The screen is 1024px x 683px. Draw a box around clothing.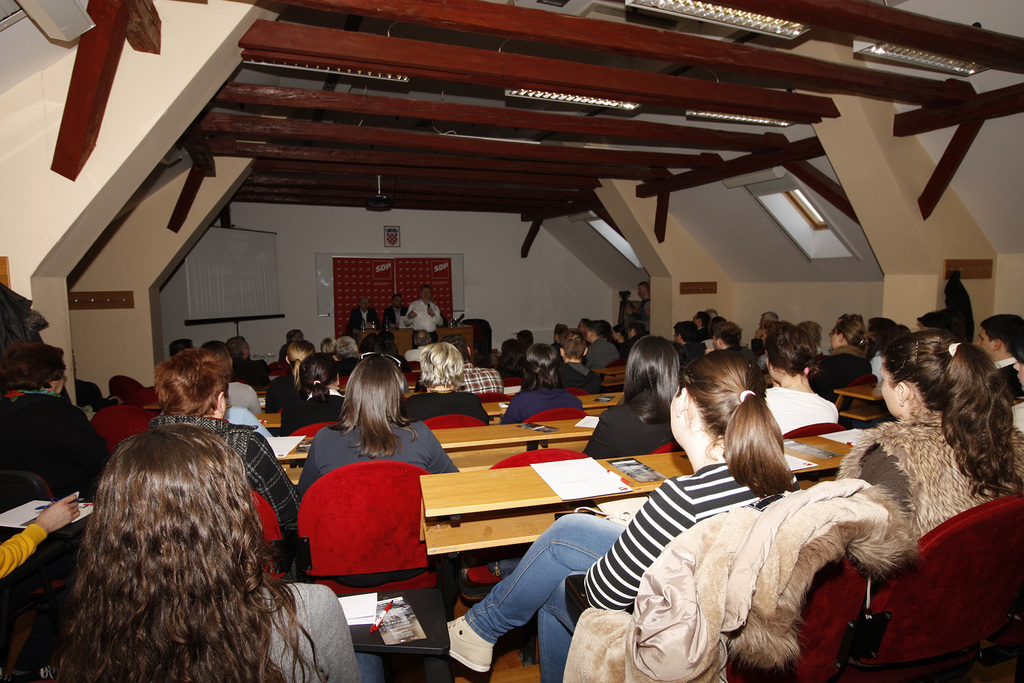
386,305,408,329.
